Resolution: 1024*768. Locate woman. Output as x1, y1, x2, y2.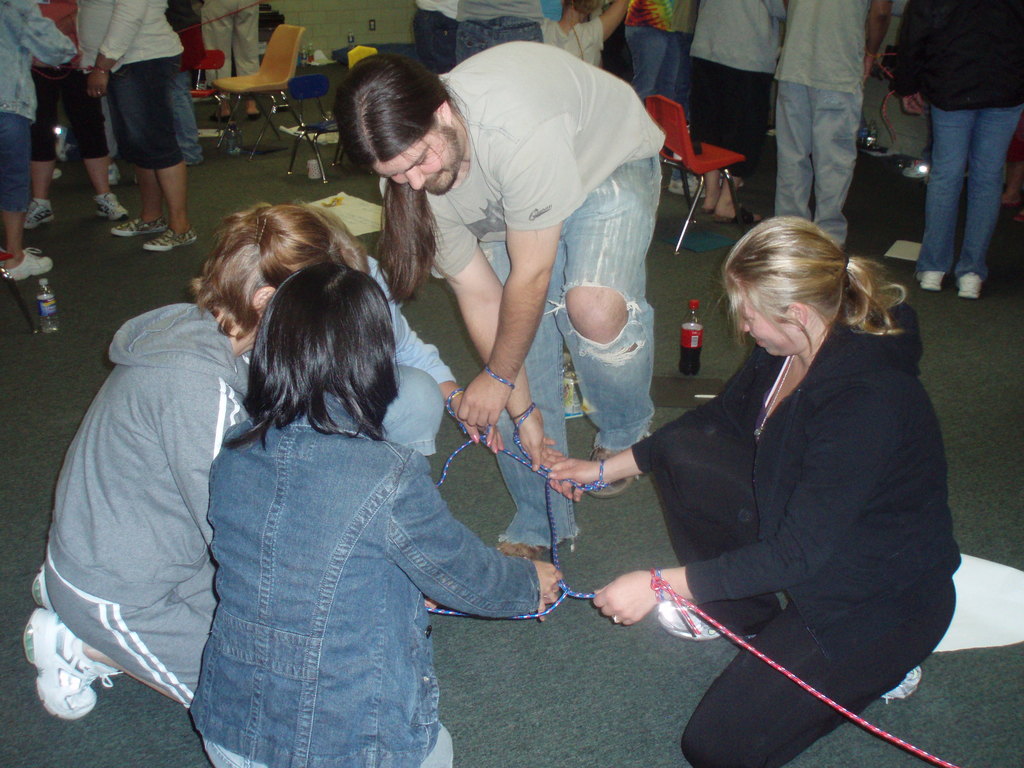
189, 259, 570, 767.
